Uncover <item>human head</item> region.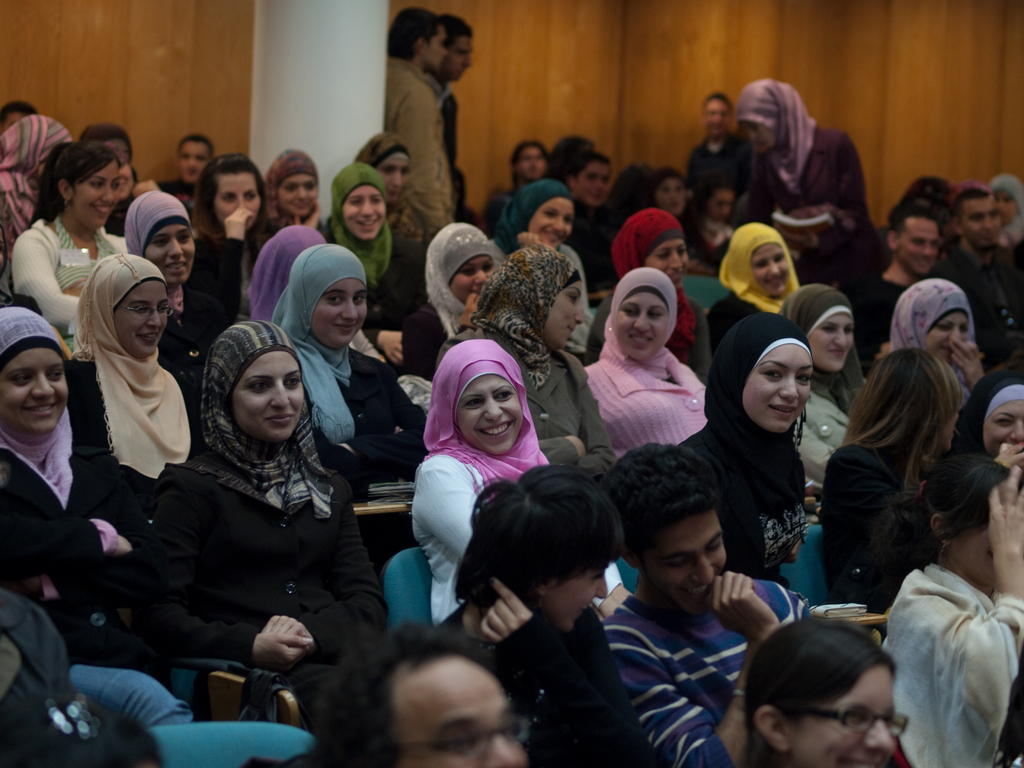
Uncovered: x1=612, y1=208, x2=692, y2=298.
